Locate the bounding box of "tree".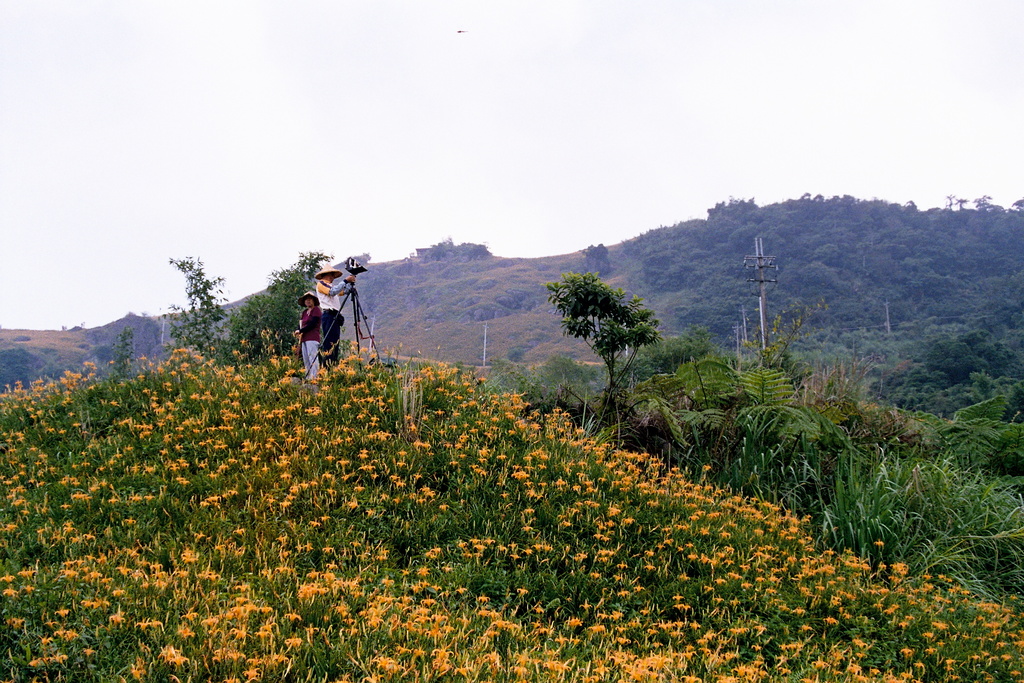
Bounding box: (left=787, top=353, right=1023, bottom=611).
